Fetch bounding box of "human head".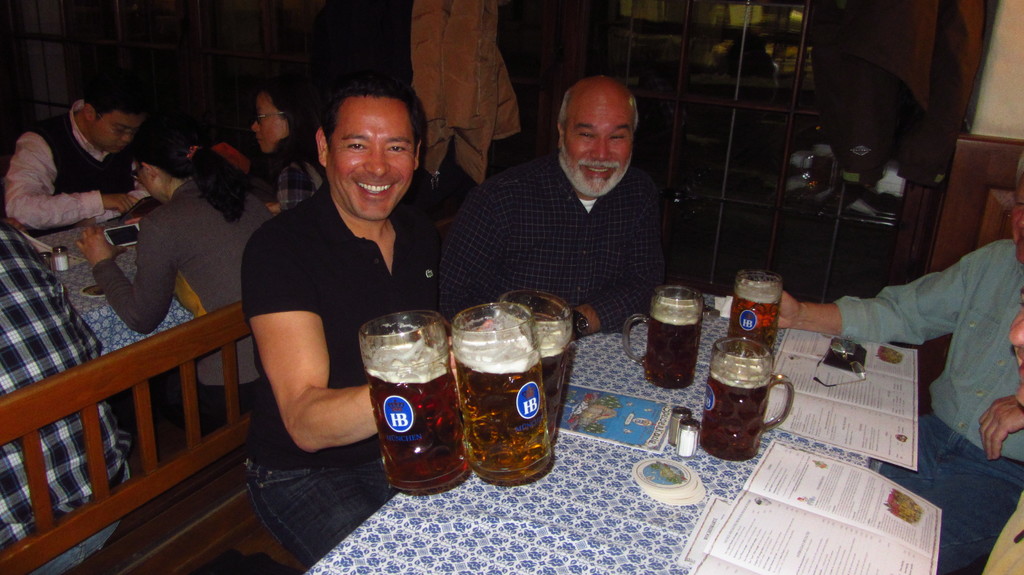
Bbox: locate(77, 75, 152, 154).
